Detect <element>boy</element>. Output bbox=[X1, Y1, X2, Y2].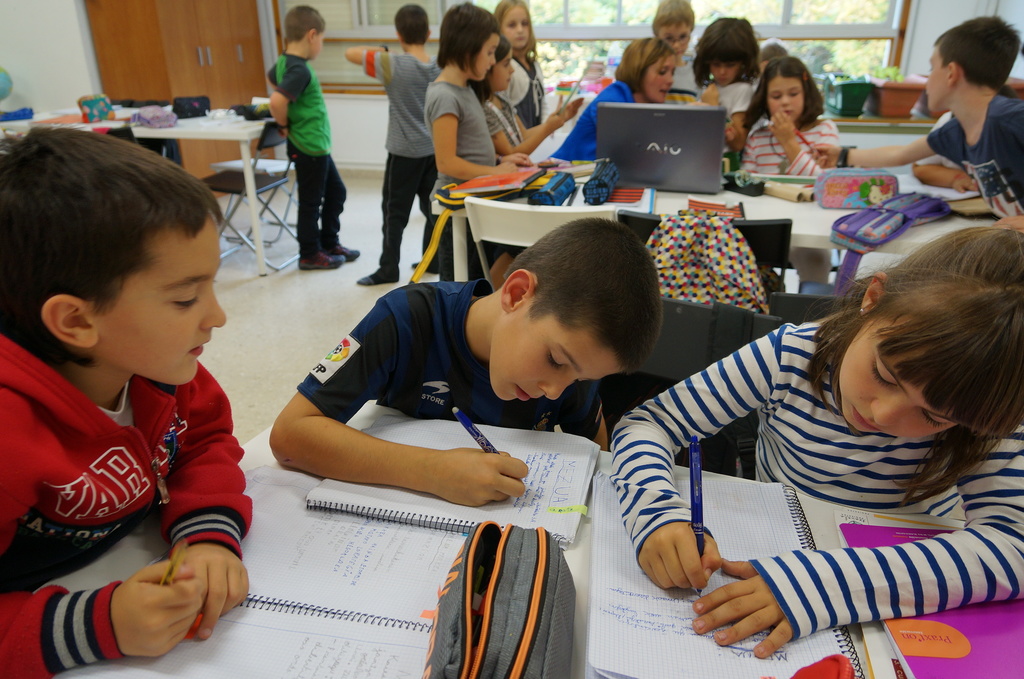
bbox=[266, 218, 662, 509].
